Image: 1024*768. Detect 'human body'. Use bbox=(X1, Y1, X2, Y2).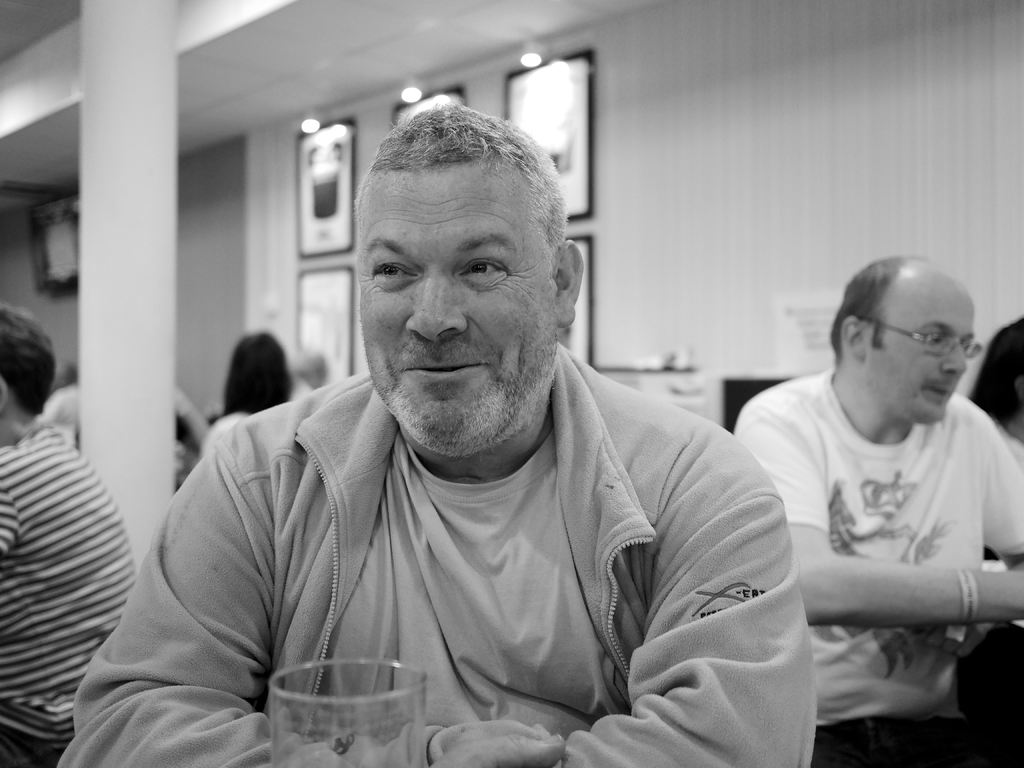
bbox=(0, 303, 140, 767).
